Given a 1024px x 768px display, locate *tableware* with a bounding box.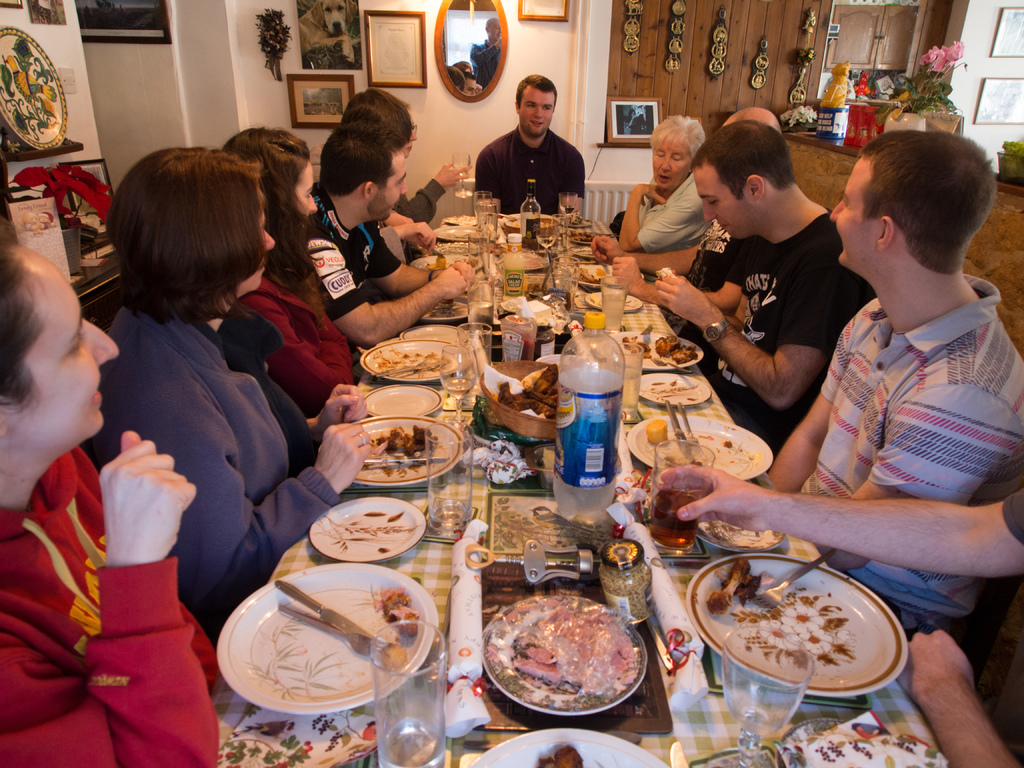
Located: detection(310, 500, 429, 566).
